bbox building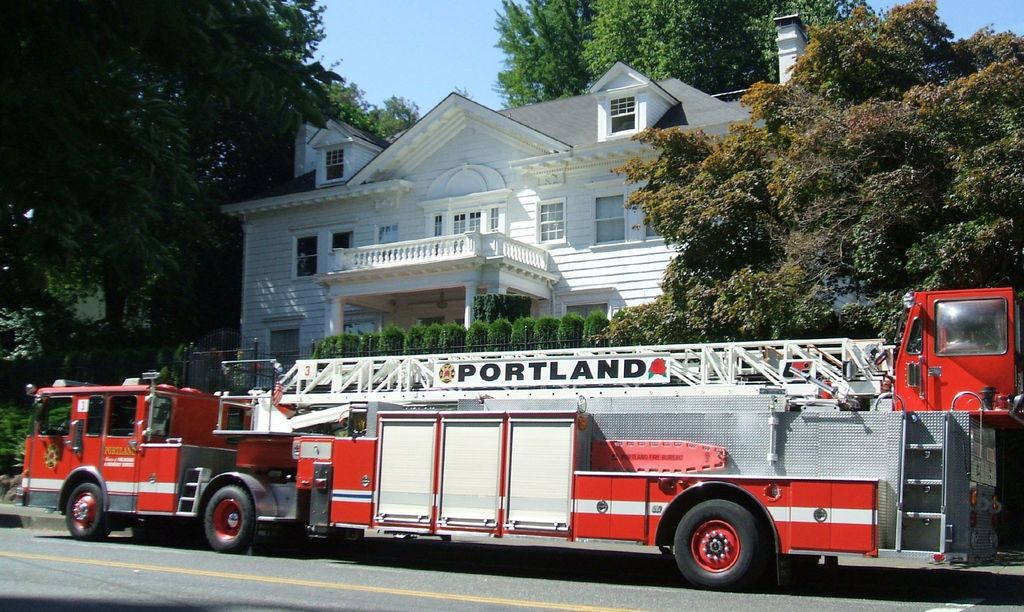
{"x1": 223, "y1": 16, "x2": 881, "y2": 387}
